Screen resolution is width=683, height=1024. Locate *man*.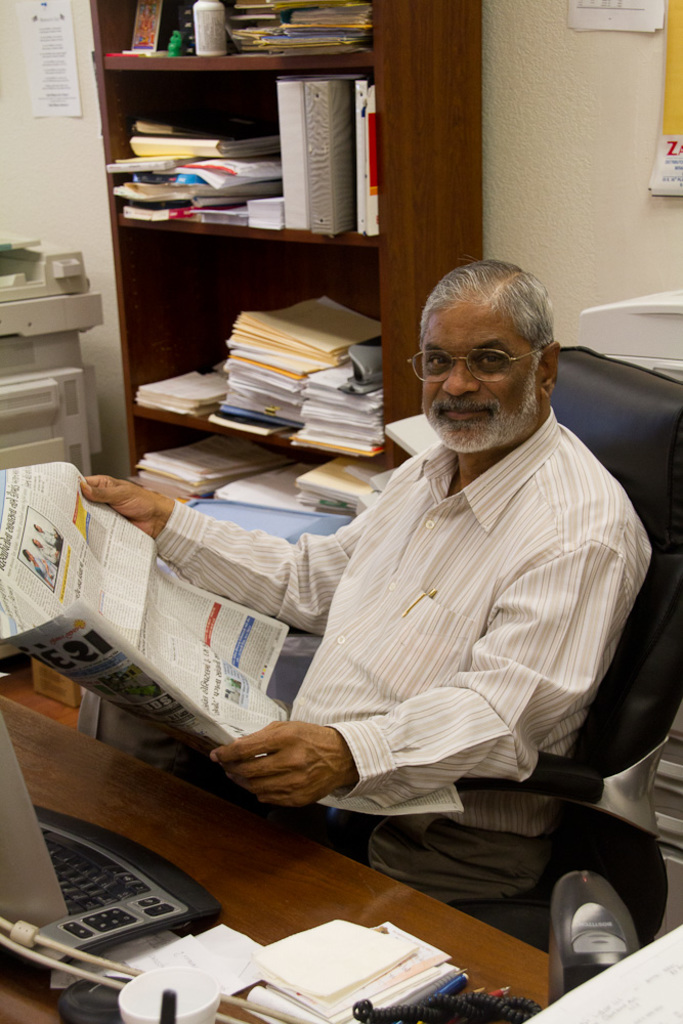
region(75, 258, 653, 953).
